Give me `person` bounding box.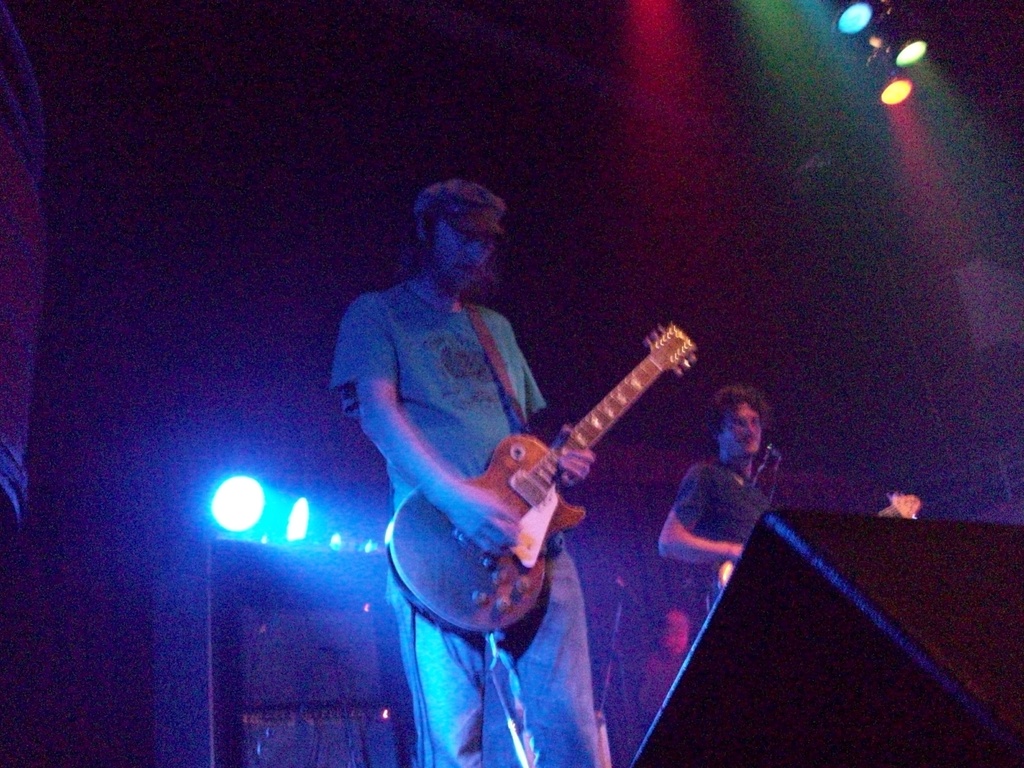
bbox=[328, 175, 623, 765].
